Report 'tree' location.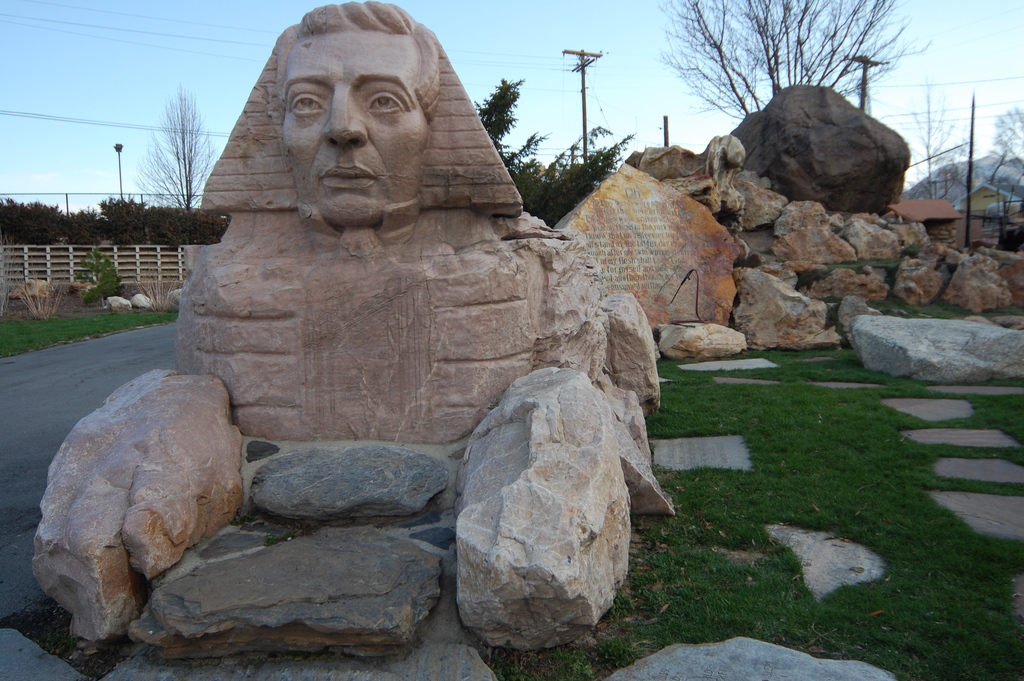
Report: [921,90,967,213].
